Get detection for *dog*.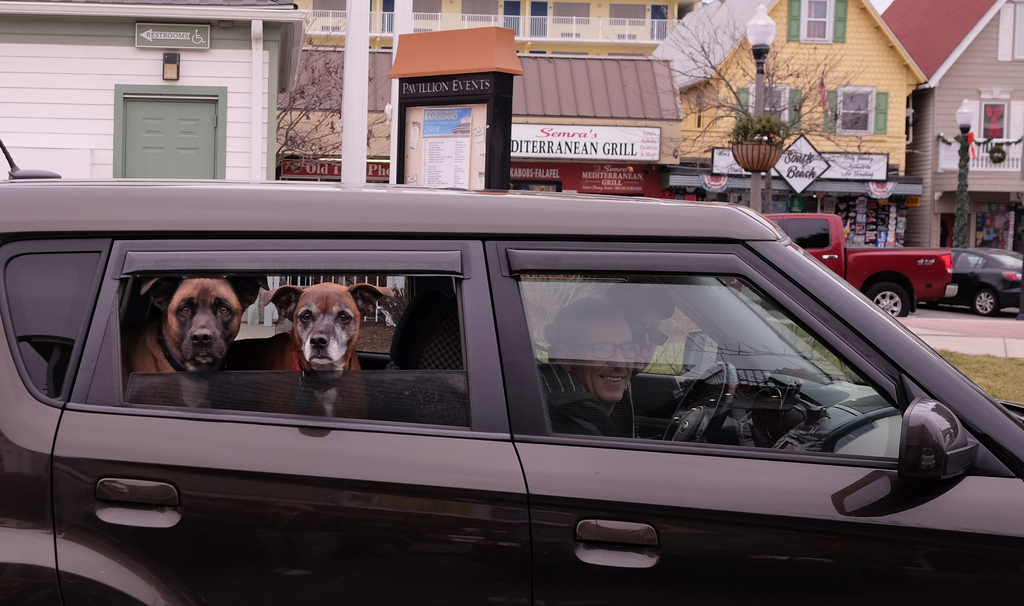
Detection: [x1=266, y1=280, x2=397, y2=421].
